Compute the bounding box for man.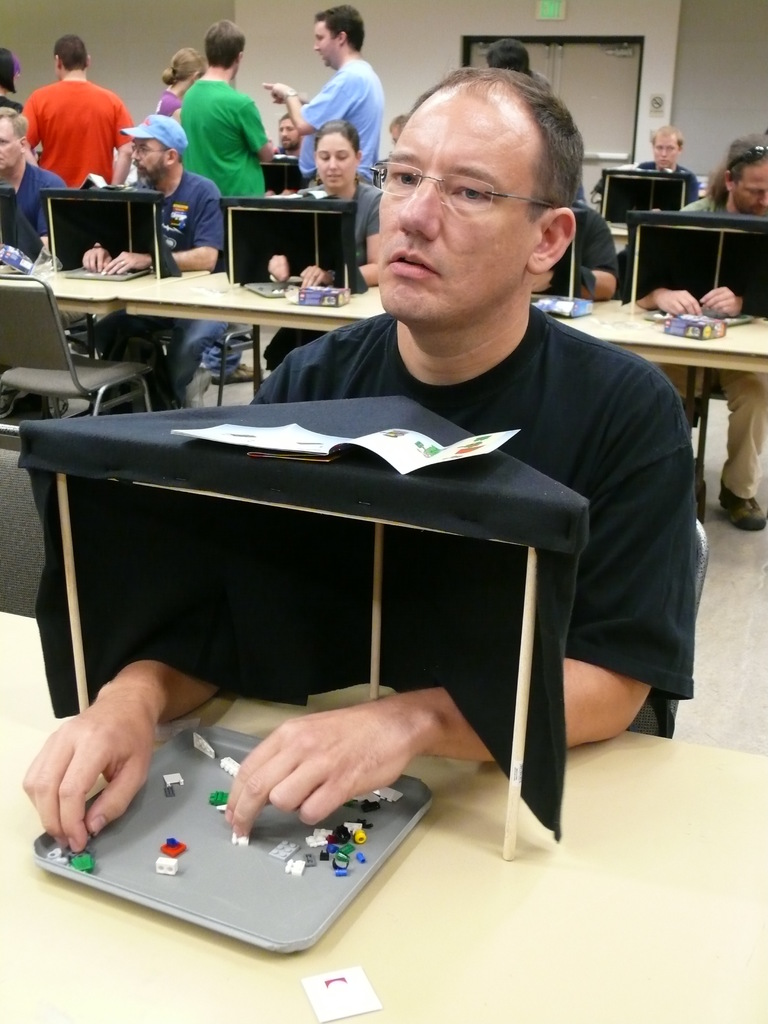
bbox=(22, 57, 707, 855).
